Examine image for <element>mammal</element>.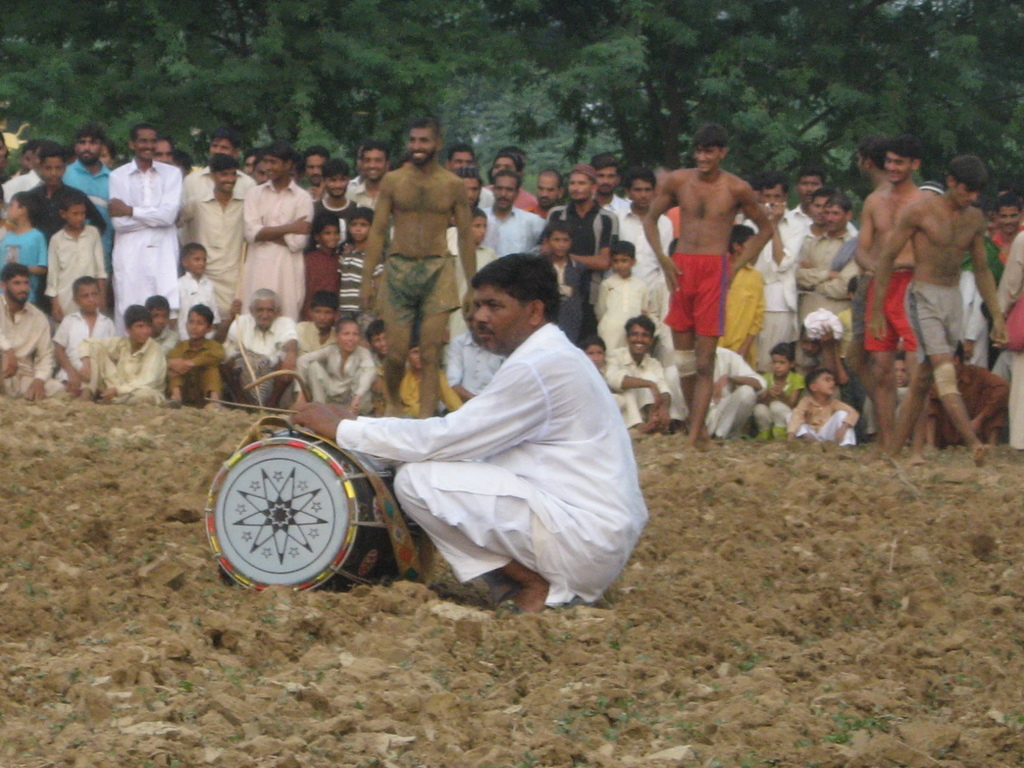
Examination result: 652/170/680/226.
